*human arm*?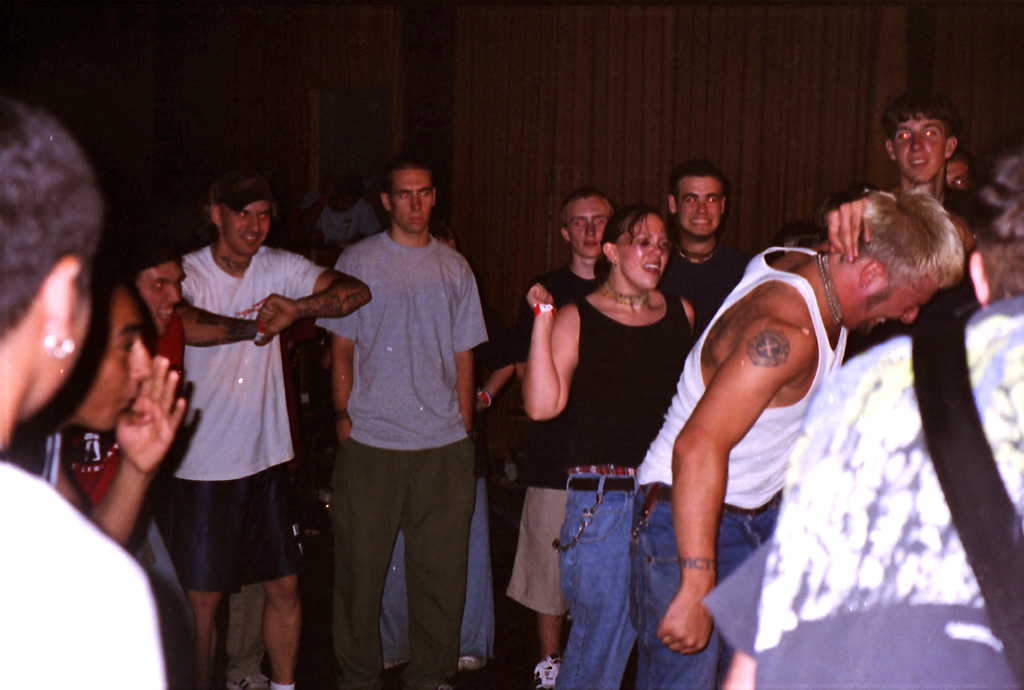
[left=452, top=258, right=488, bottom=437]
